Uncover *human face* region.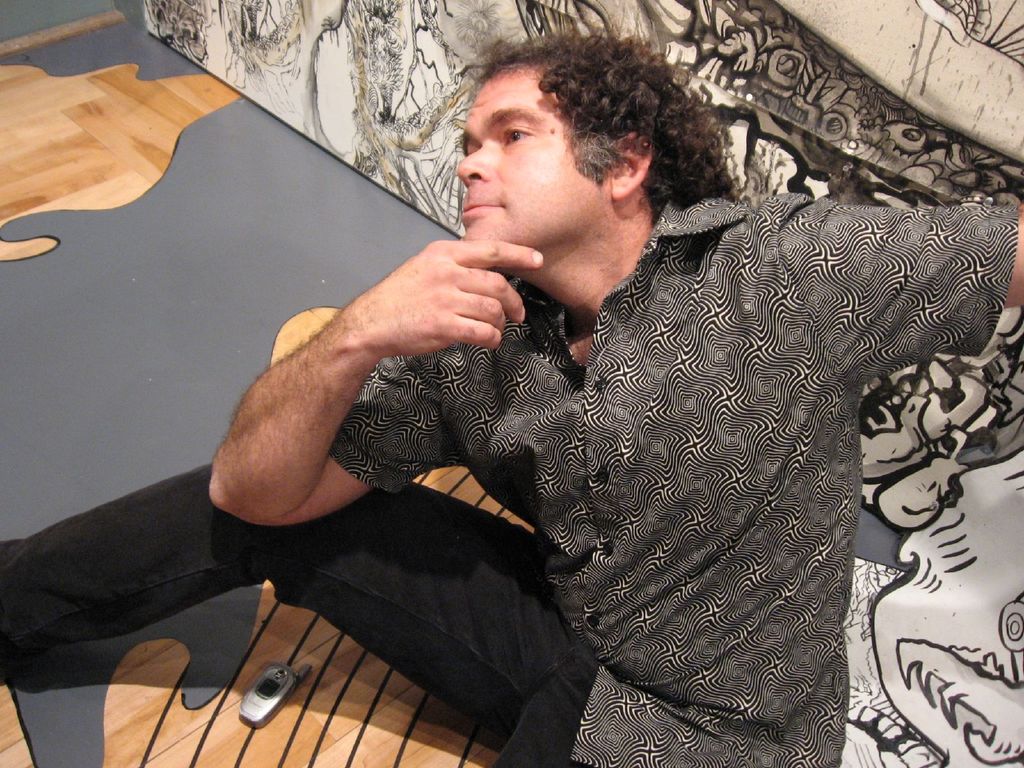
Uncovered: (x1=458, y1=61, x2=613, y2=250).
